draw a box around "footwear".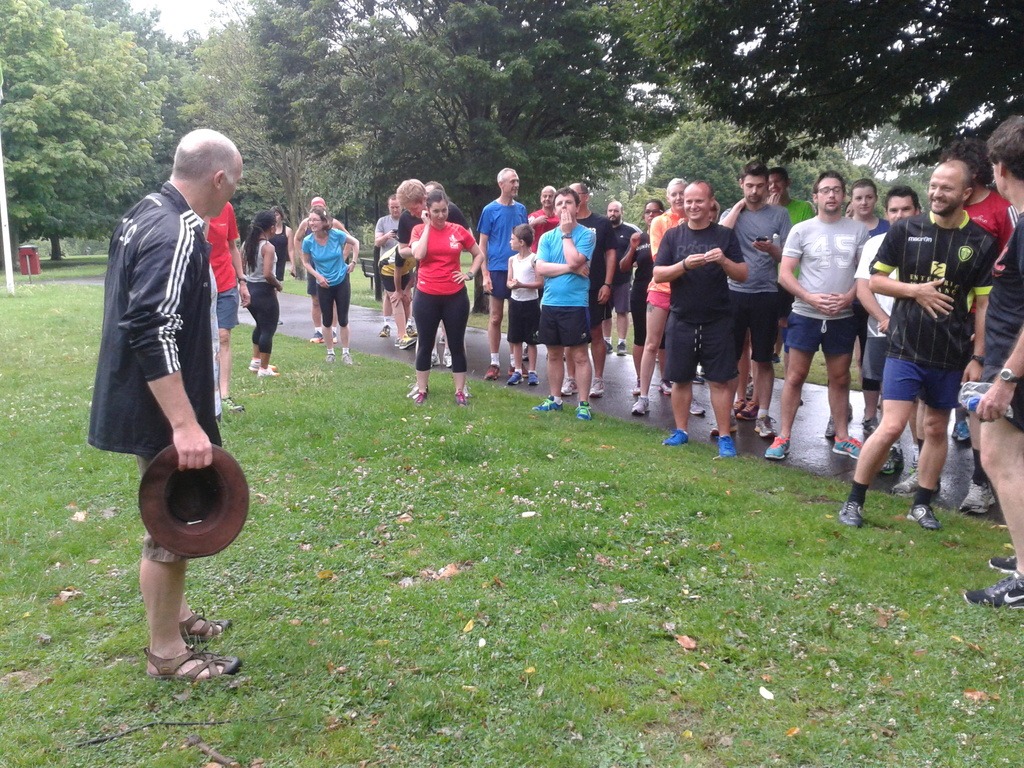
<box>896,463,941,497</box>.
